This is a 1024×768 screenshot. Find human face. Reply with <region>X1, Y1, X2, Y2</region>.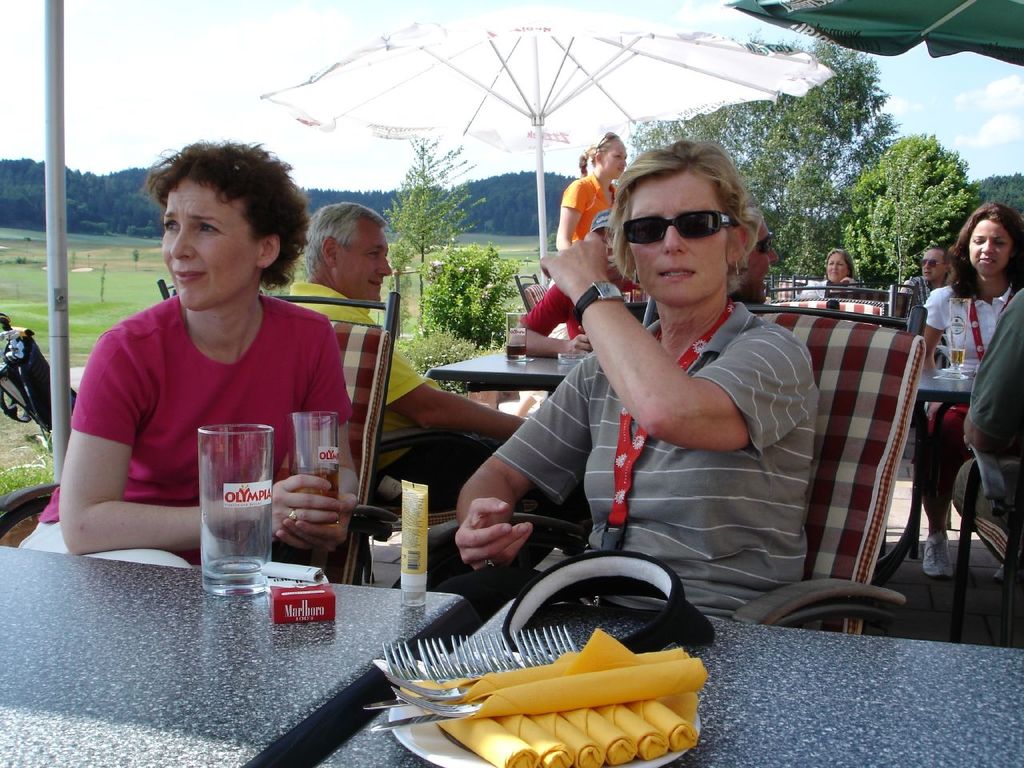
<region>826, 251, 849, 285</region>.
